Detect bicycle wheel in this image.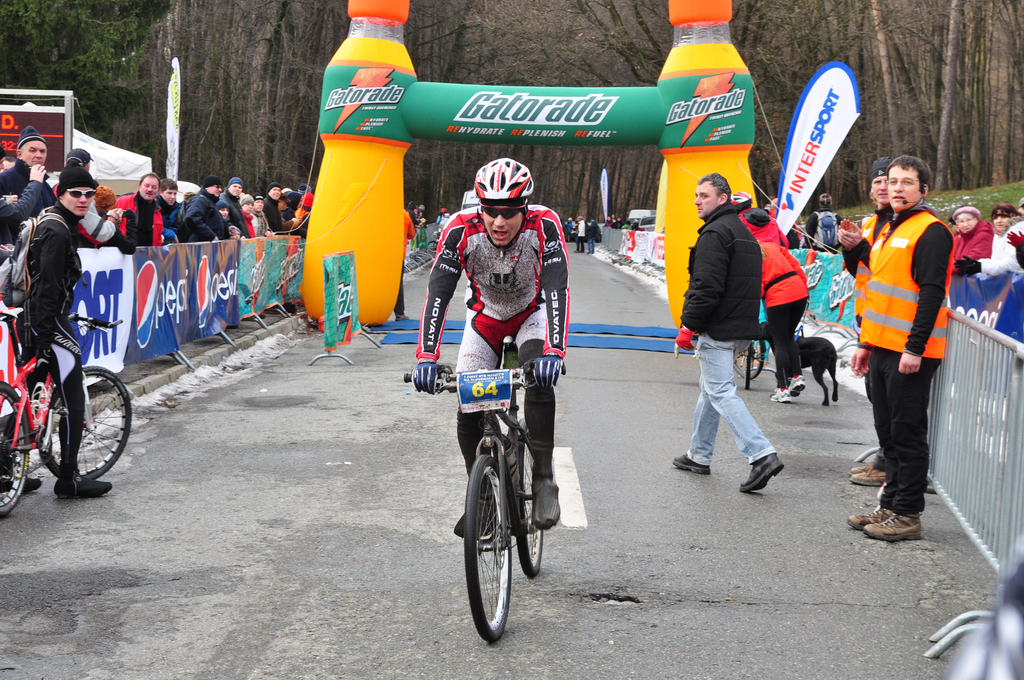
Detection: bbox(514, 433, 545, 581).
